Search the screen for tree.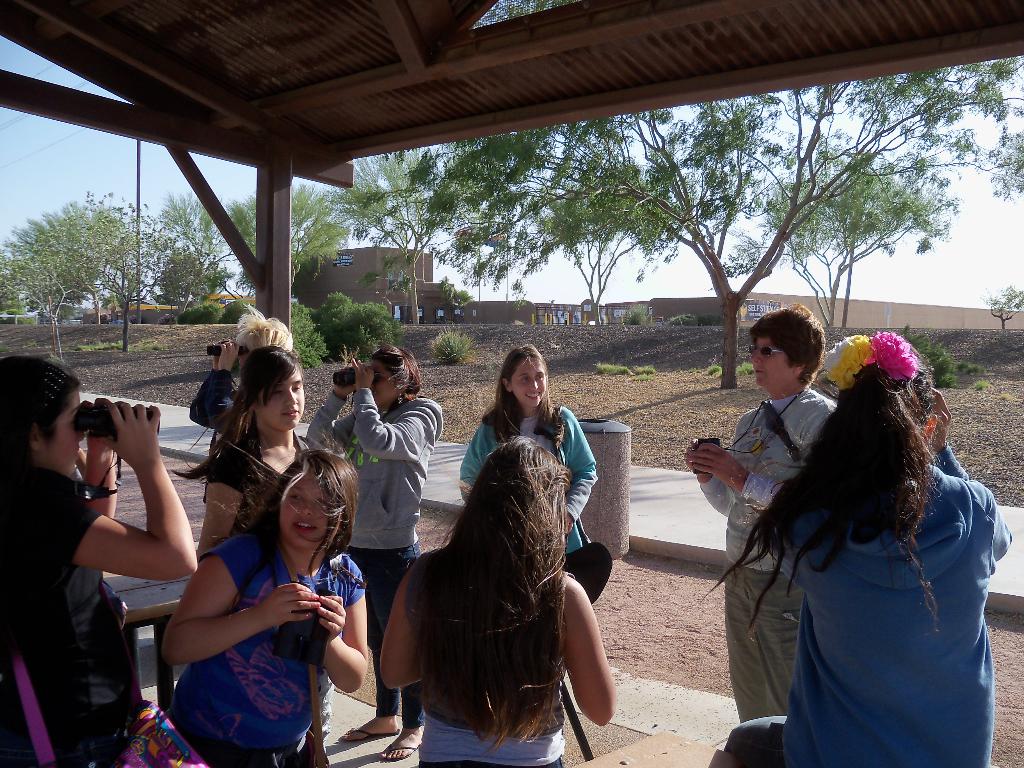
Found at {"left": 341, "top": 145, "right": 493, "bottom": 331}.
